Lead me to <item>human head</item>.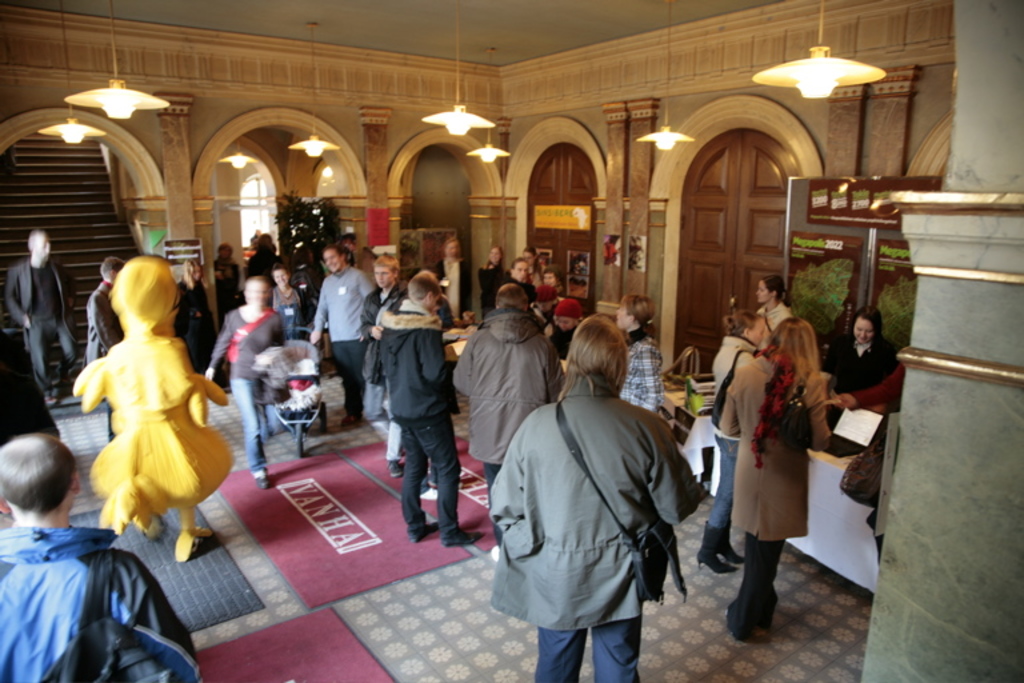
Lead to bbox=[493, 285, 528, 309].
